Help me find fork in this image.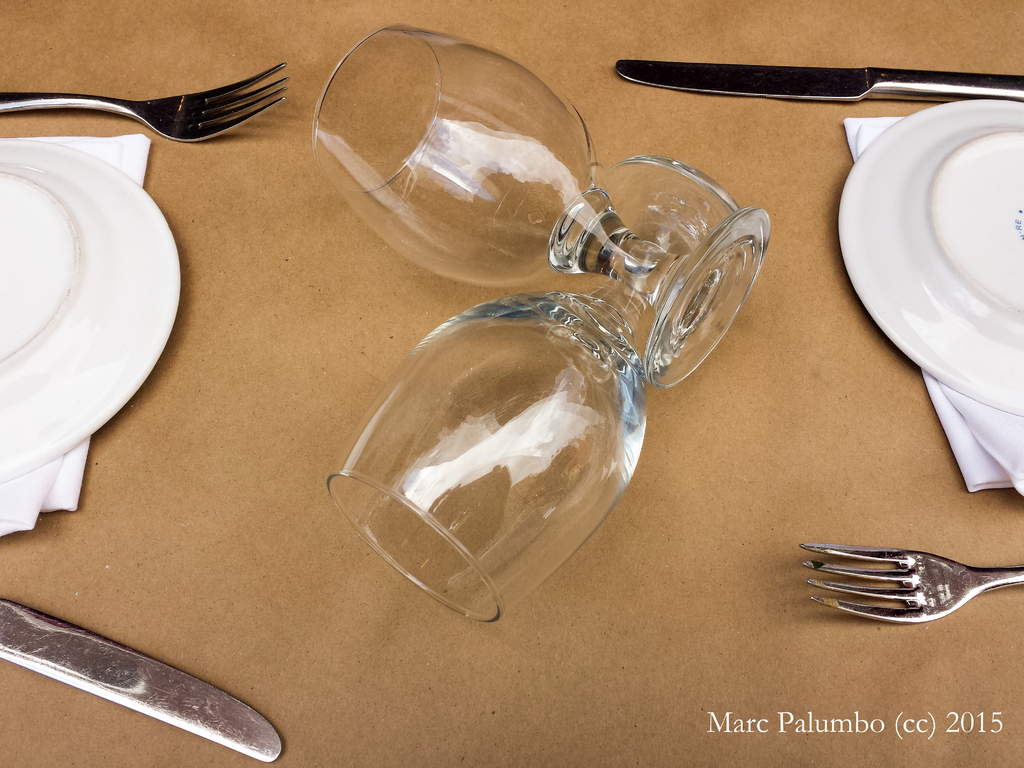
Found it: [801,541,1023,623].
